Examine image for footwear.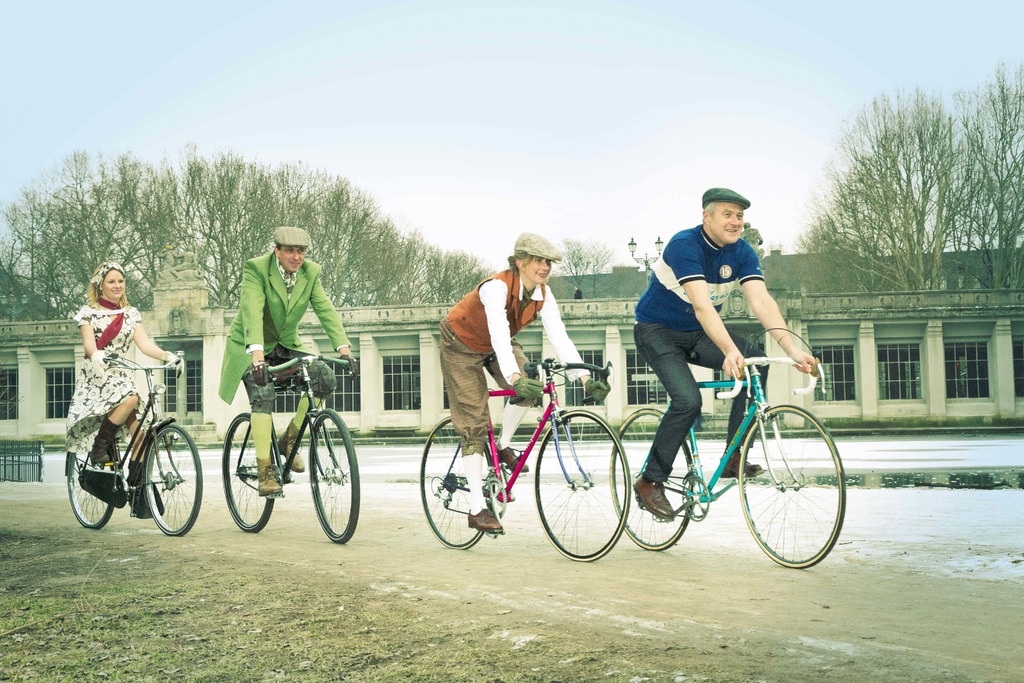
Examination result: (x1=254, y1=448, x2=291, y2=499).
